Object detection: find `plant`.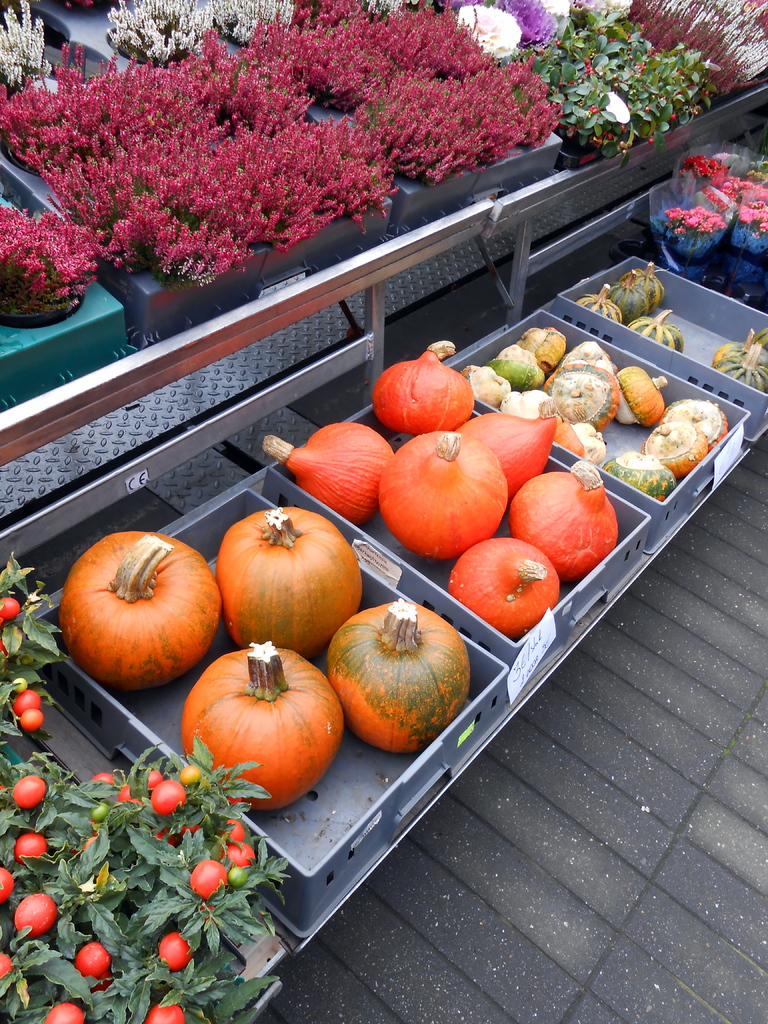
bbox=(0, 203, 97, 299).
